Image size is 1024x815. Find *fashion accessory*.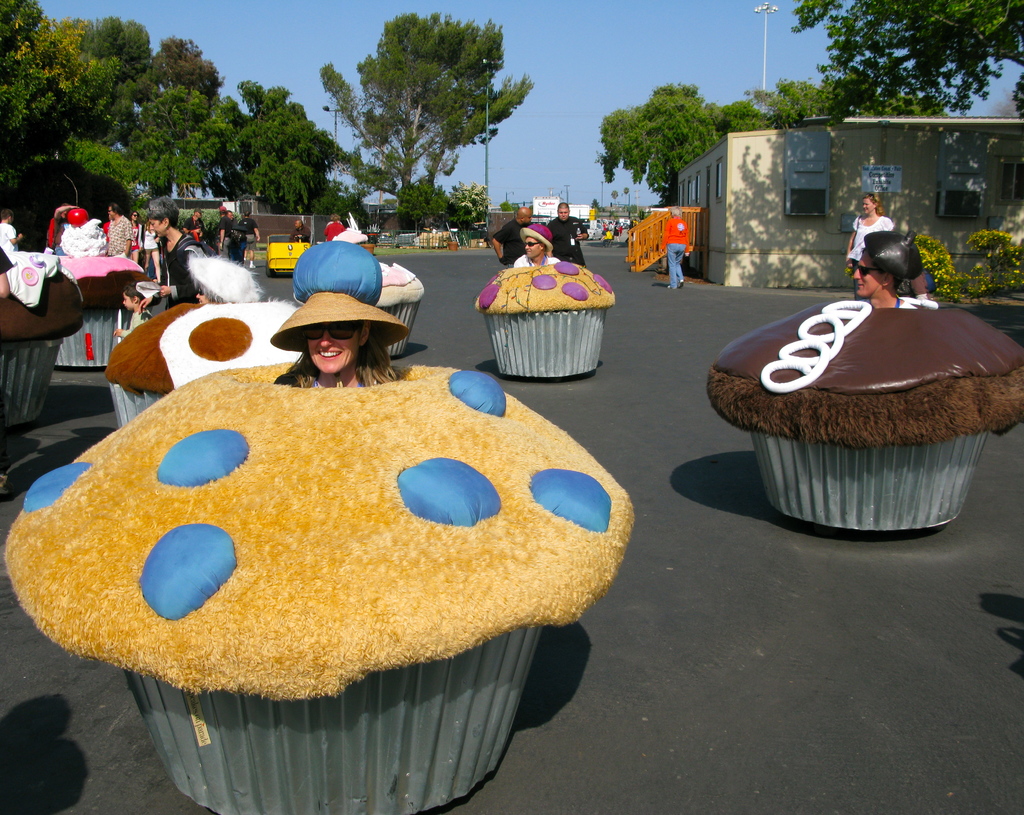
bbox(864, 235, 924, 281).
